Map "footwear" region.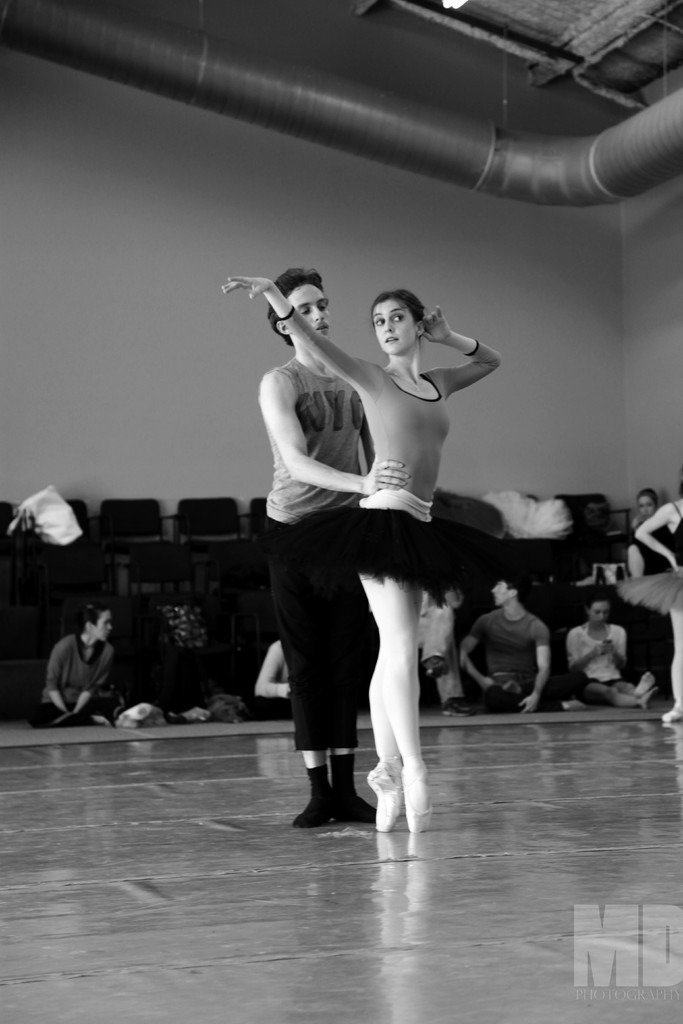
Mapped to (370, 756, 401, 835).
